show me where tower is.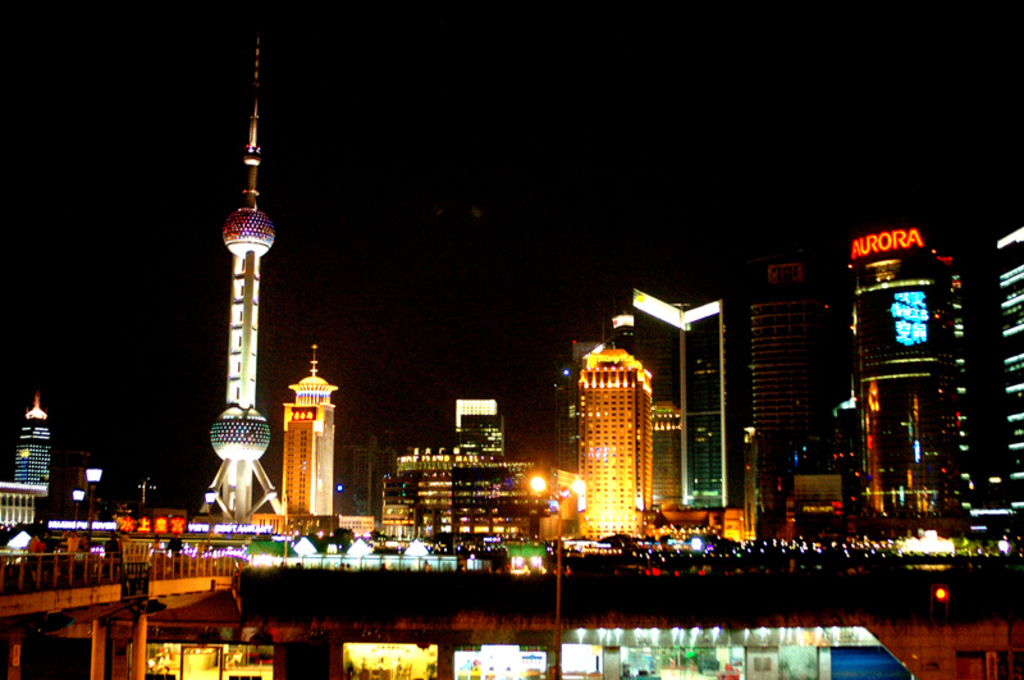
tower is at 279,342,334,516.
